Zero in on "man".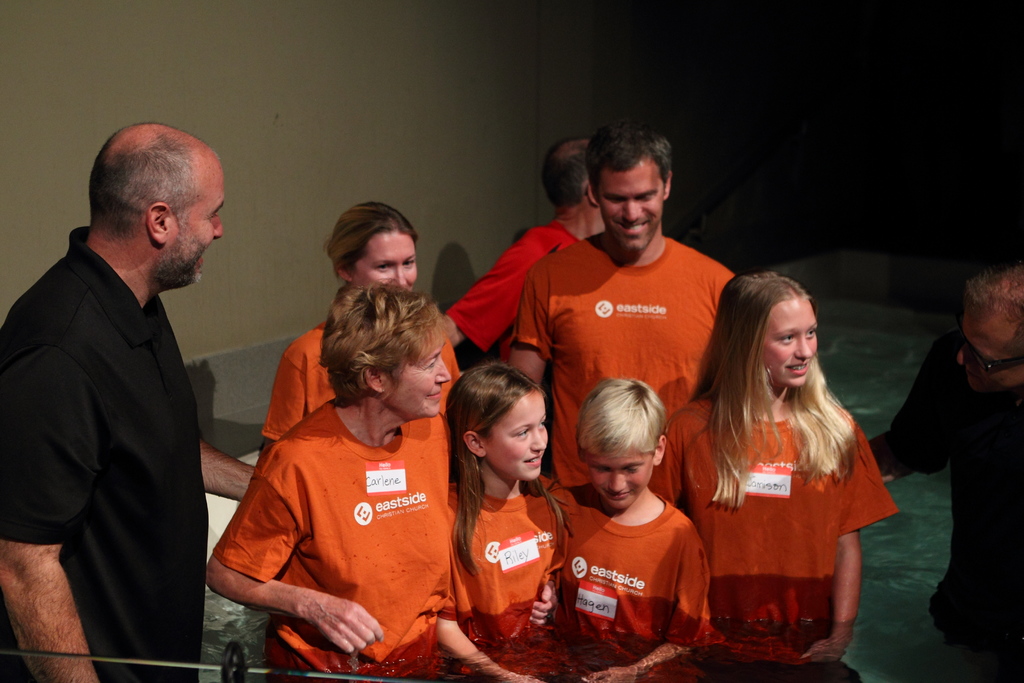
Zeroed in: 436, 135, 609, 365.
